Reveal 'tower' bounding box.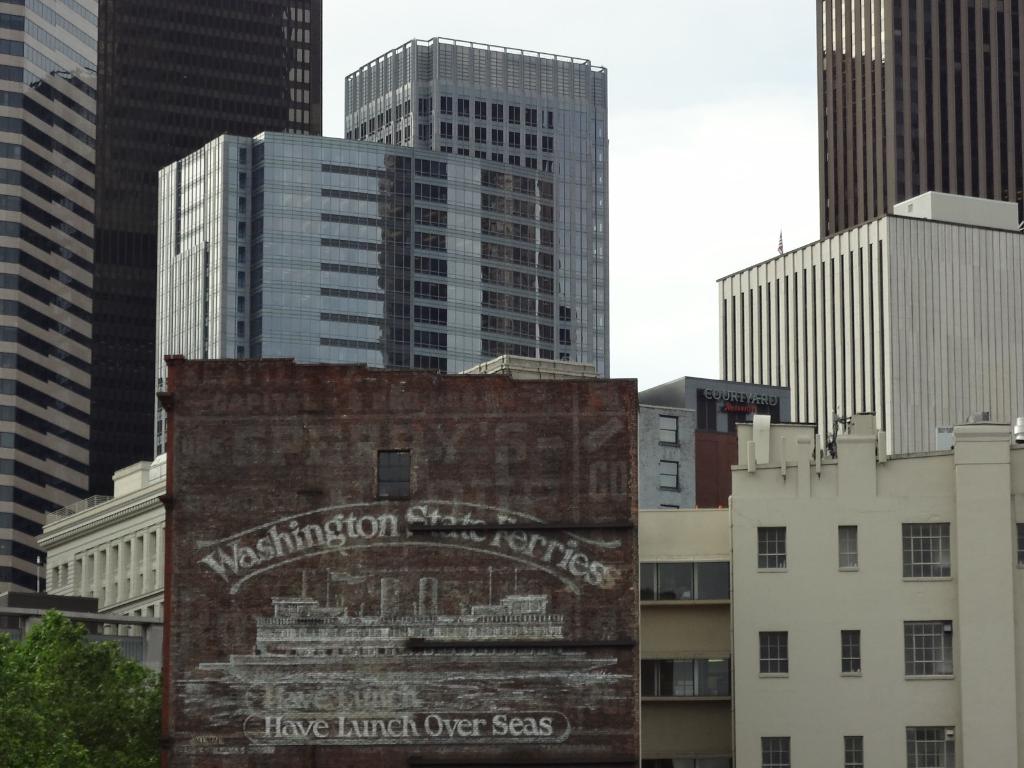
Revealed: pyautogui.locateOnScreen(643, 405, 1023, 767).
